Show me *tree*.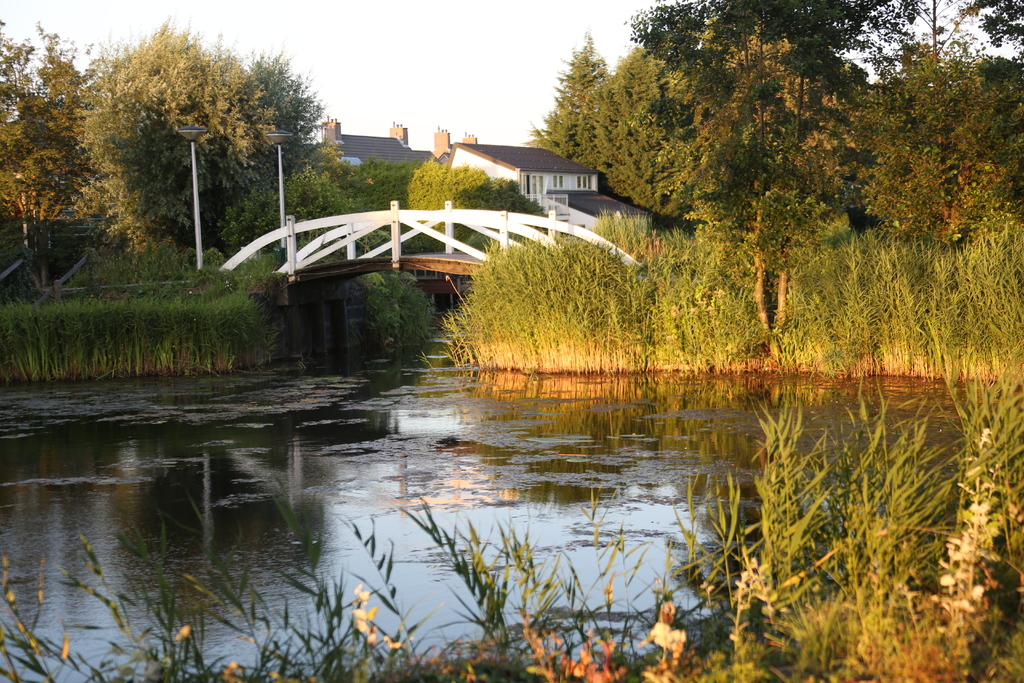
*tree* is here: box(621, 33, 918, 366).
